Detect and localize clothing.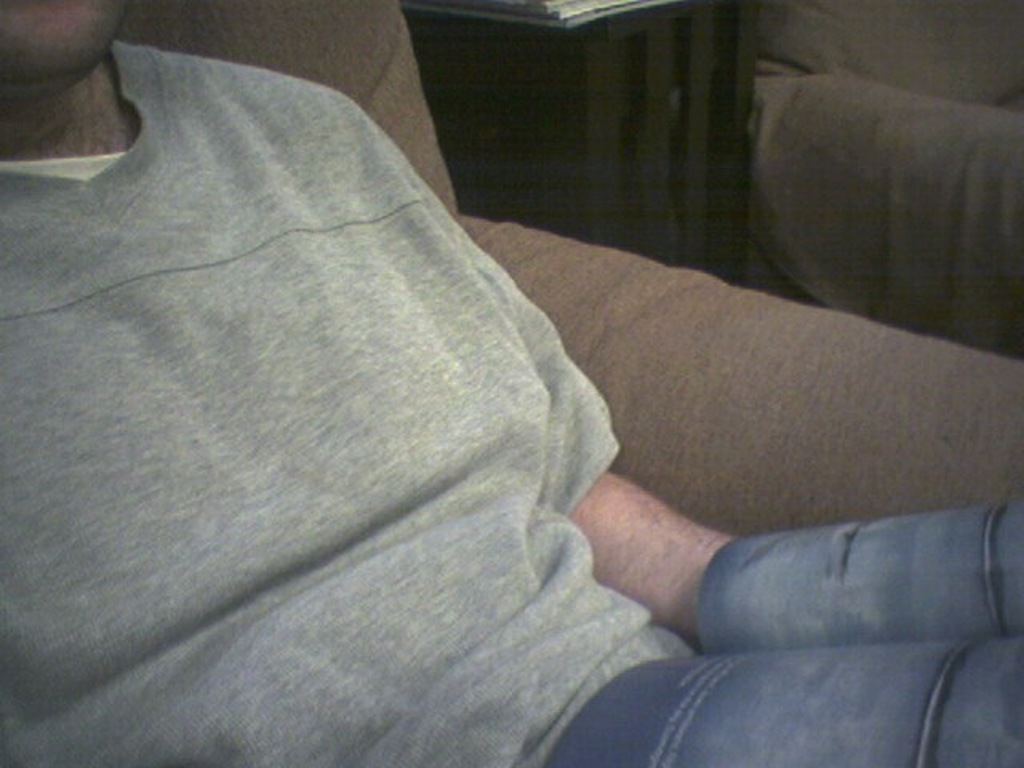
Localized at bbox(18, 19, 854, 763).
